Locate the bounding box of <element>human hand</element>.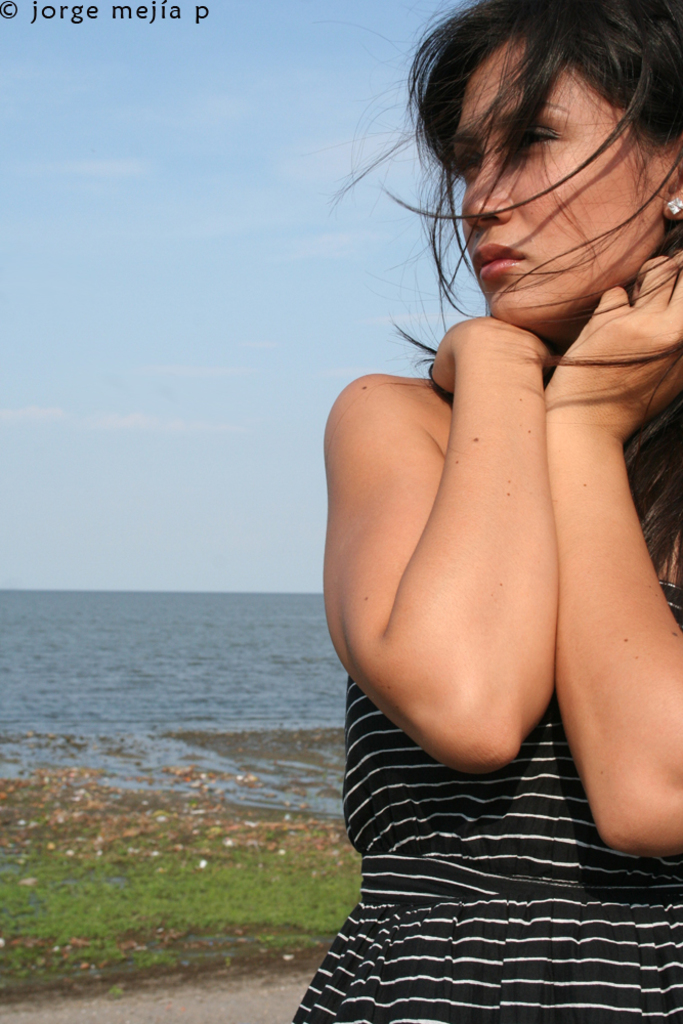
Bounding box: 422 321 554 393.
